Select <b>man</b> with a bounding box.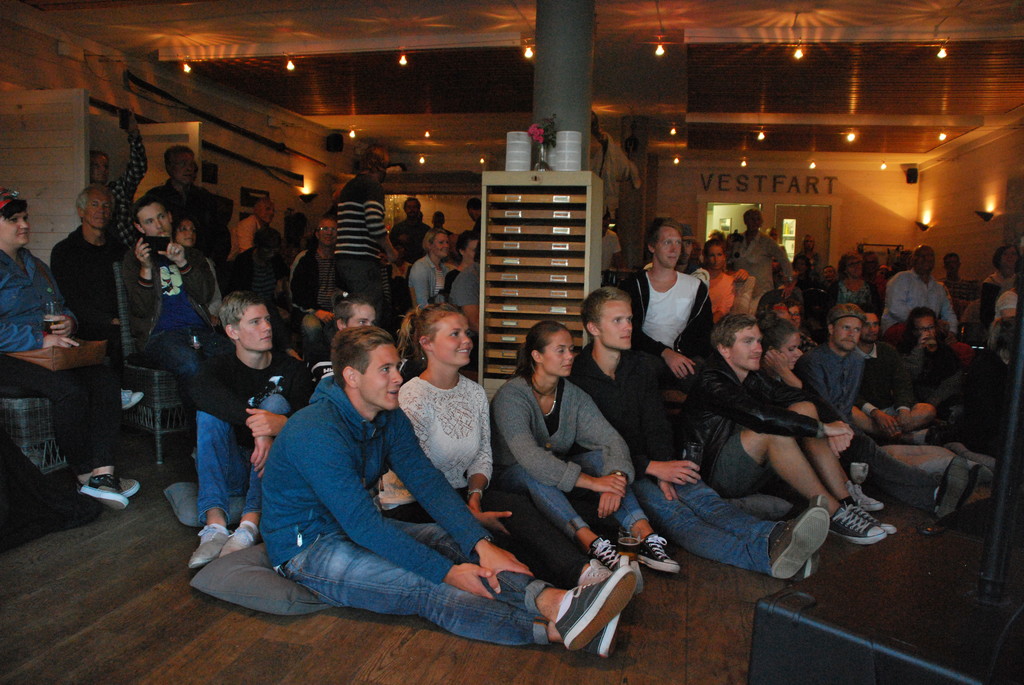
detection(835, 310, 935, 453).
